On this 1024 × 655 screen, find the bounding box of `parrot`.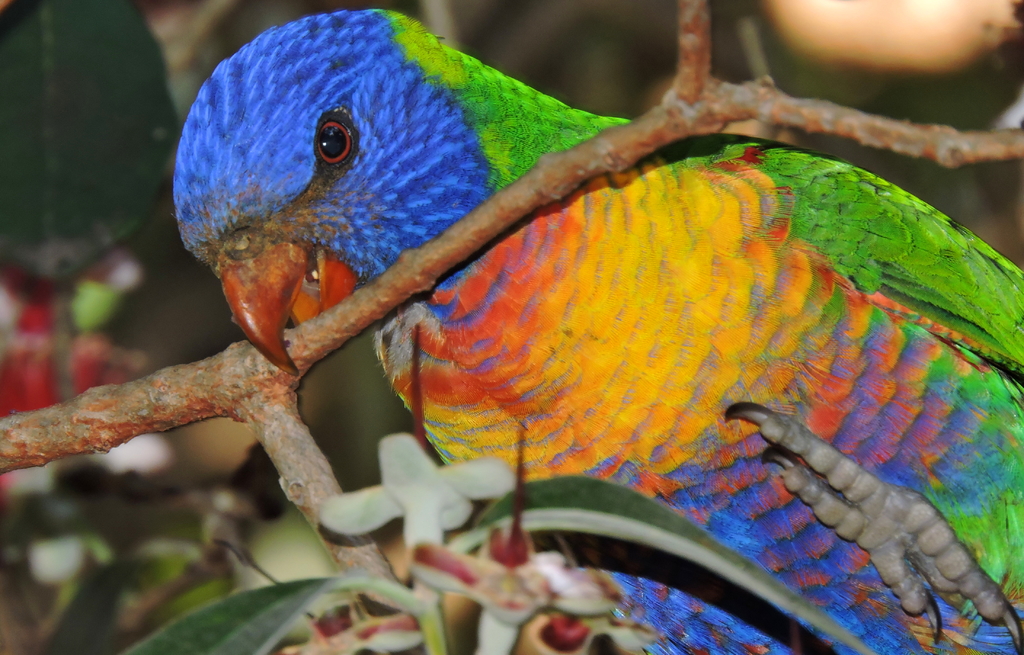
Bounding box: (left=163, top=11, right=1023, bottom=654).
